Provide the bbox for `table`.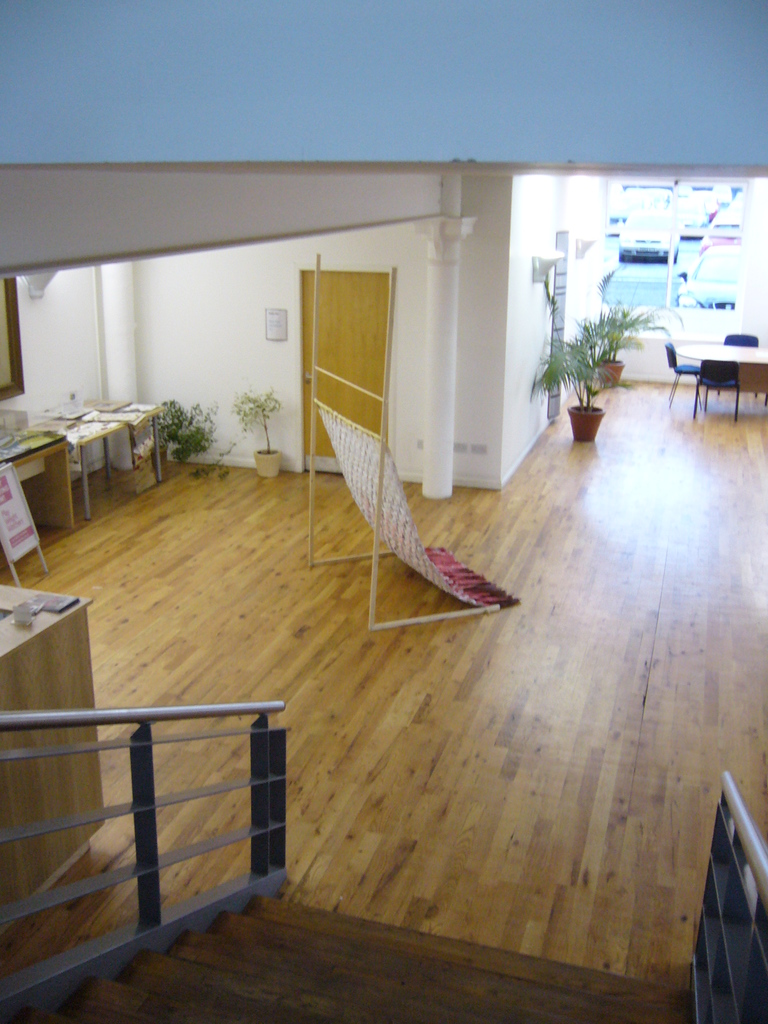
{"x1": 0, "y1": 426, "x2": 72, "y2": 525}.
